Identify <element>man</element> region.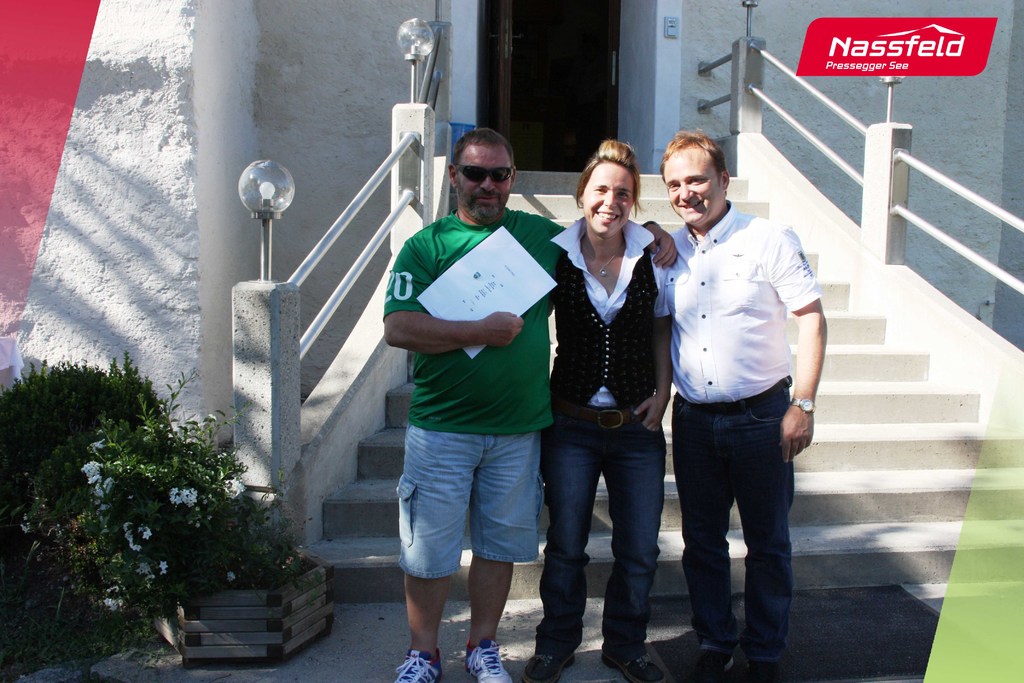
Region: bbox=[652, 123, 824, 682].
